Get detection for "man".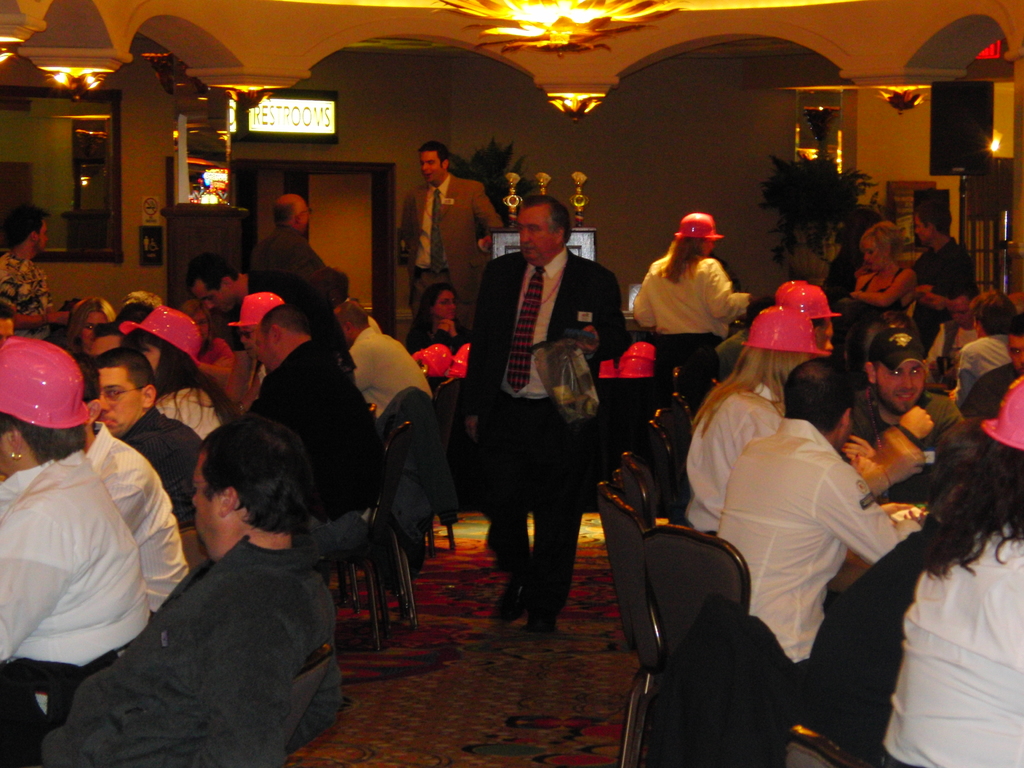
Detection: (185,250,360,409).
